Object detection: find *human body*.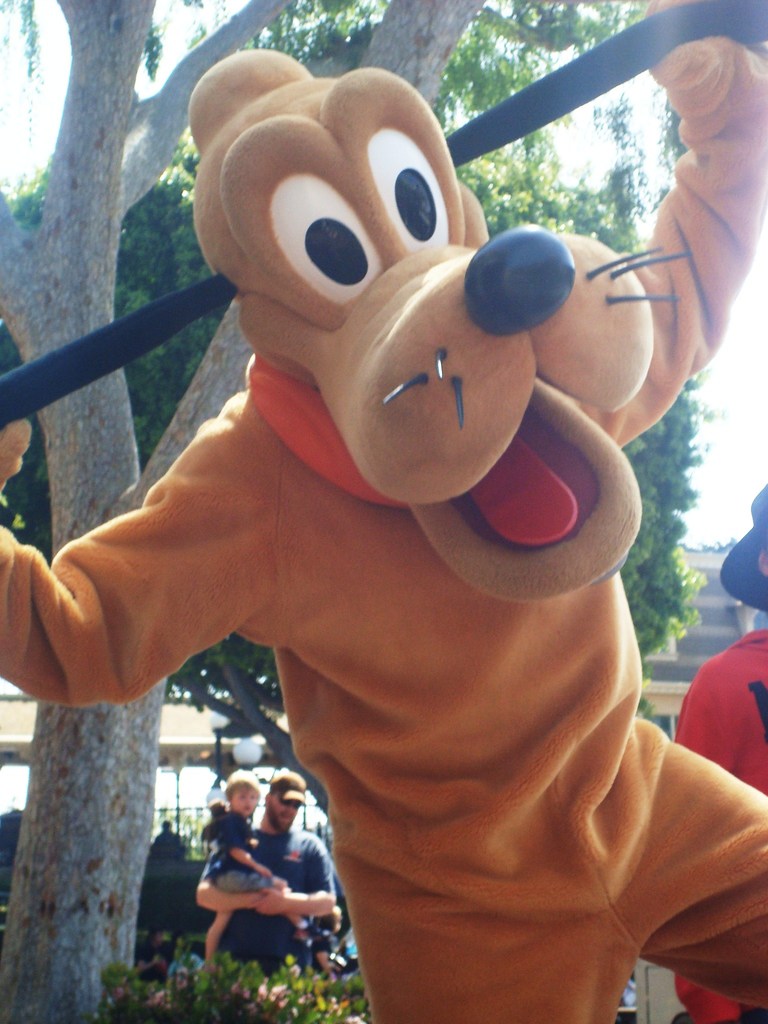
[x1=207, y1=798, x2=333, y2=987].
